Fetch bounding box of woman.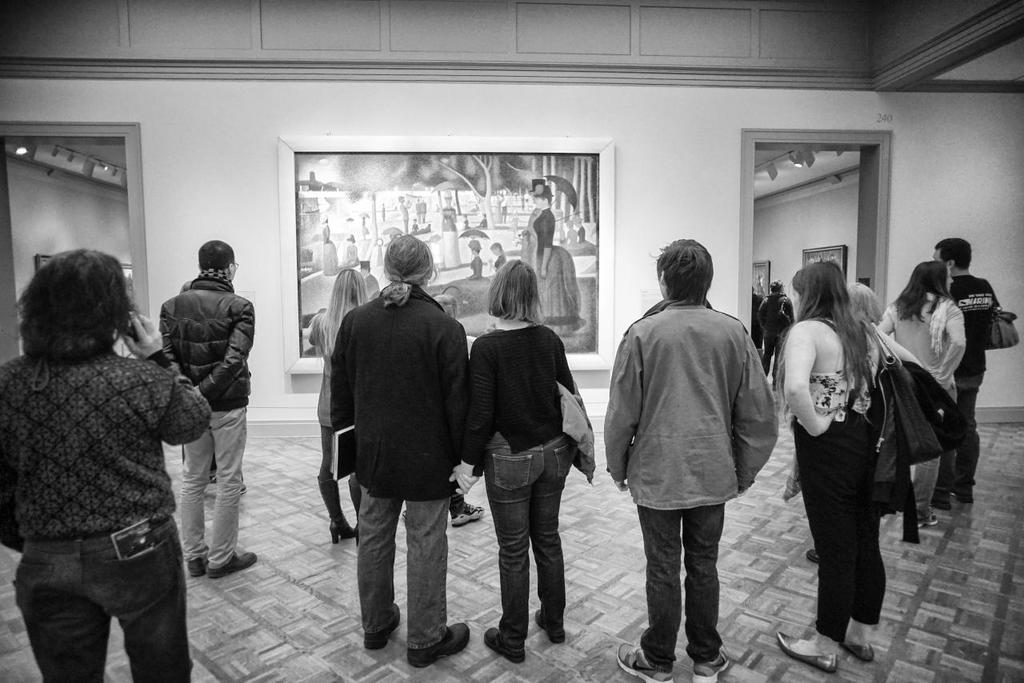
Bbox: (x1=873, y1=259, x2=966, y2=521).
